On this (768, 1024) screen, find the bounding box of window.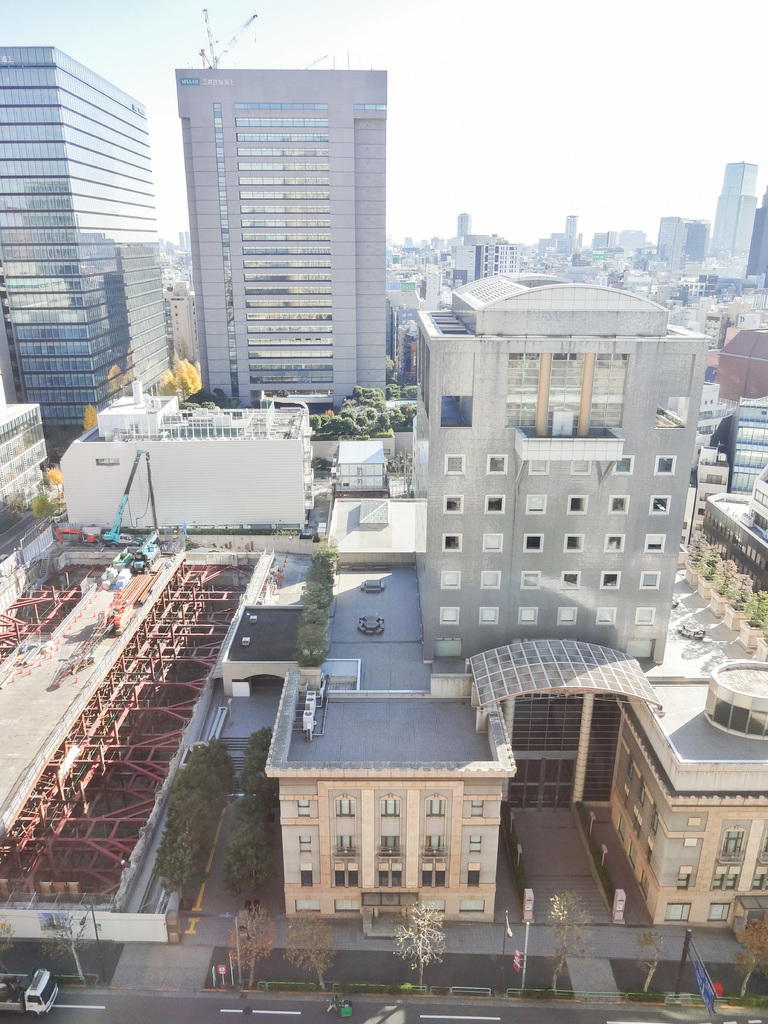
Bounding box: bbox=(563, 534, 583, 554).
